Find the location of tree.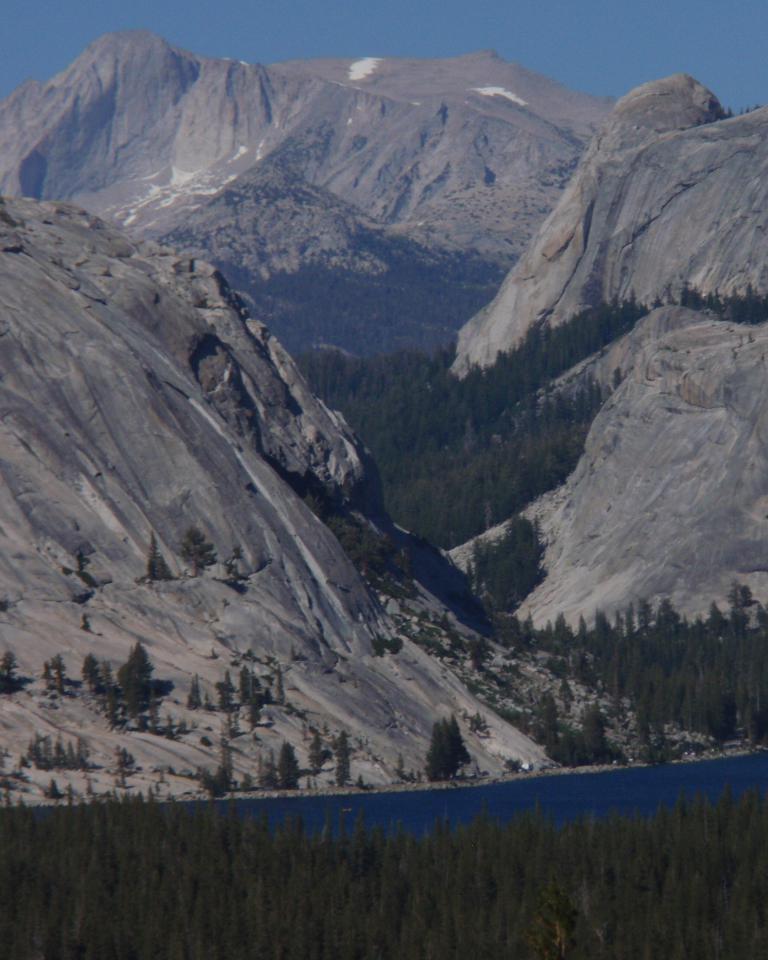
Location: box=[181, 527, 217, 579].
